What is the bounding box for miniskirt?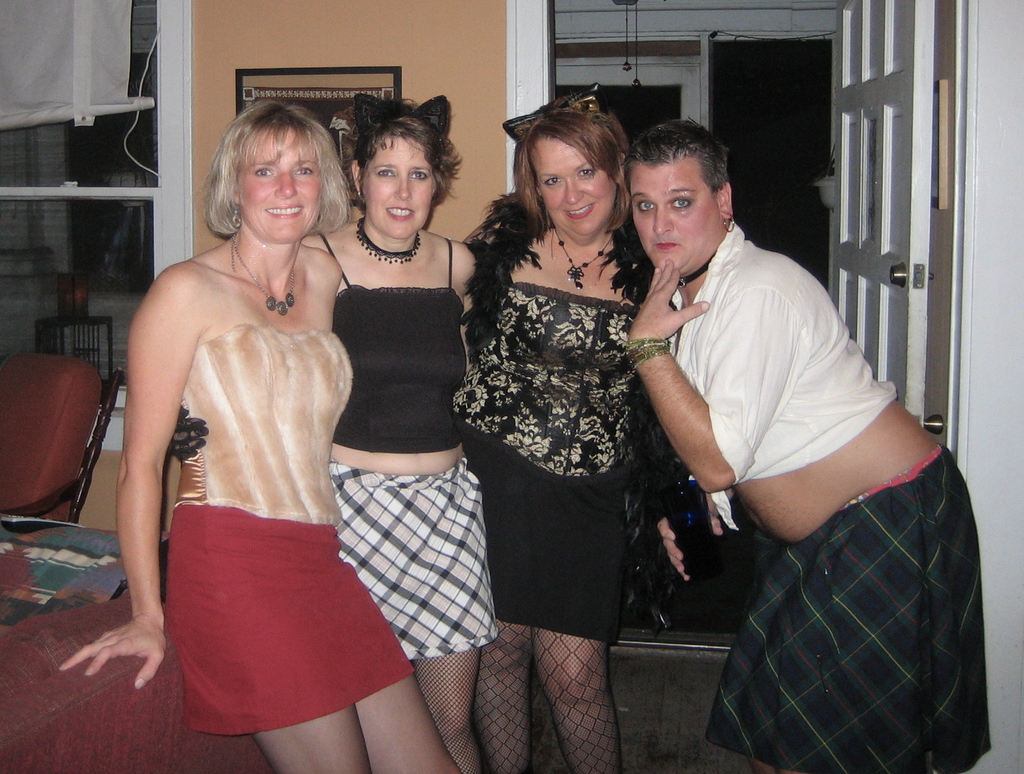
<box>456,416,630,645</box>.
